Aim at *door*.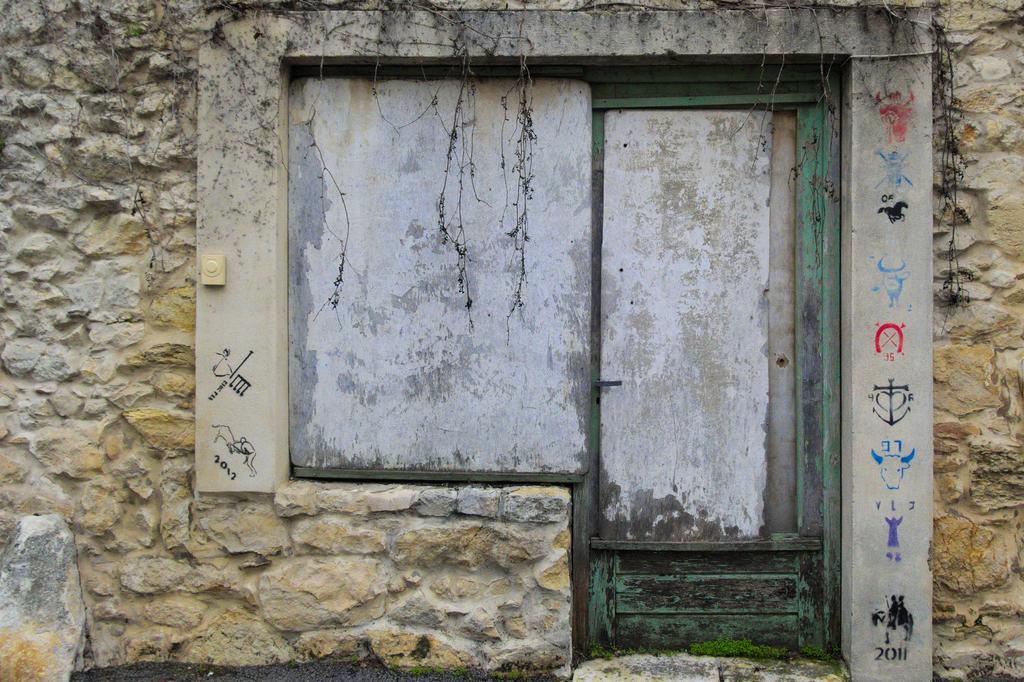
Aimed at 590, 79, 836, 654.
